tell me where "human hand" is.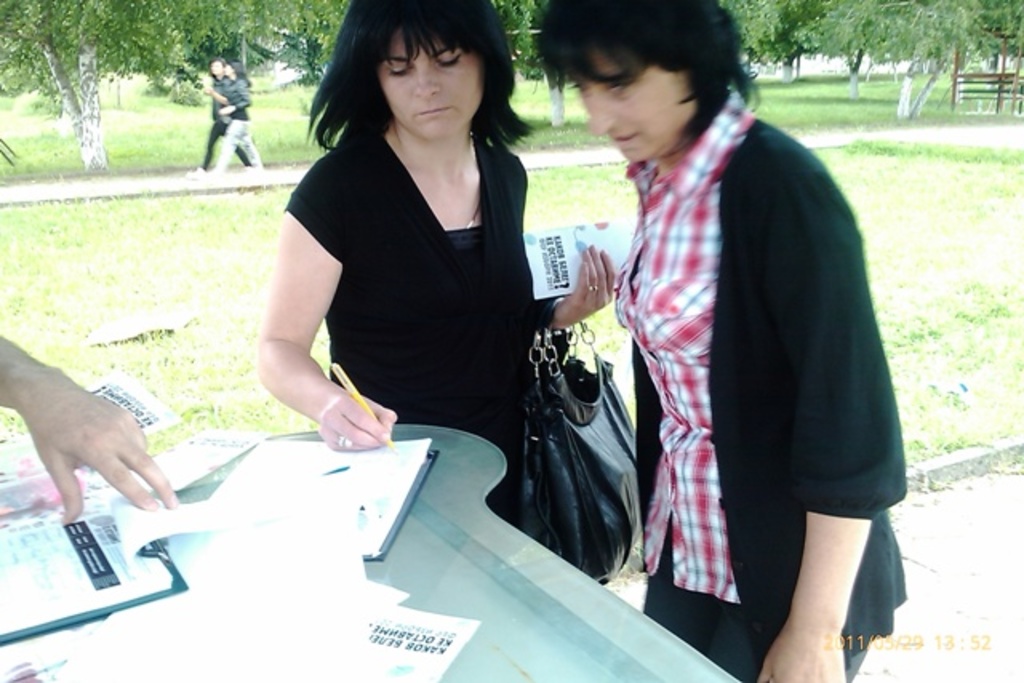
"human hand" is at rect(555, 240, 621, 331).
